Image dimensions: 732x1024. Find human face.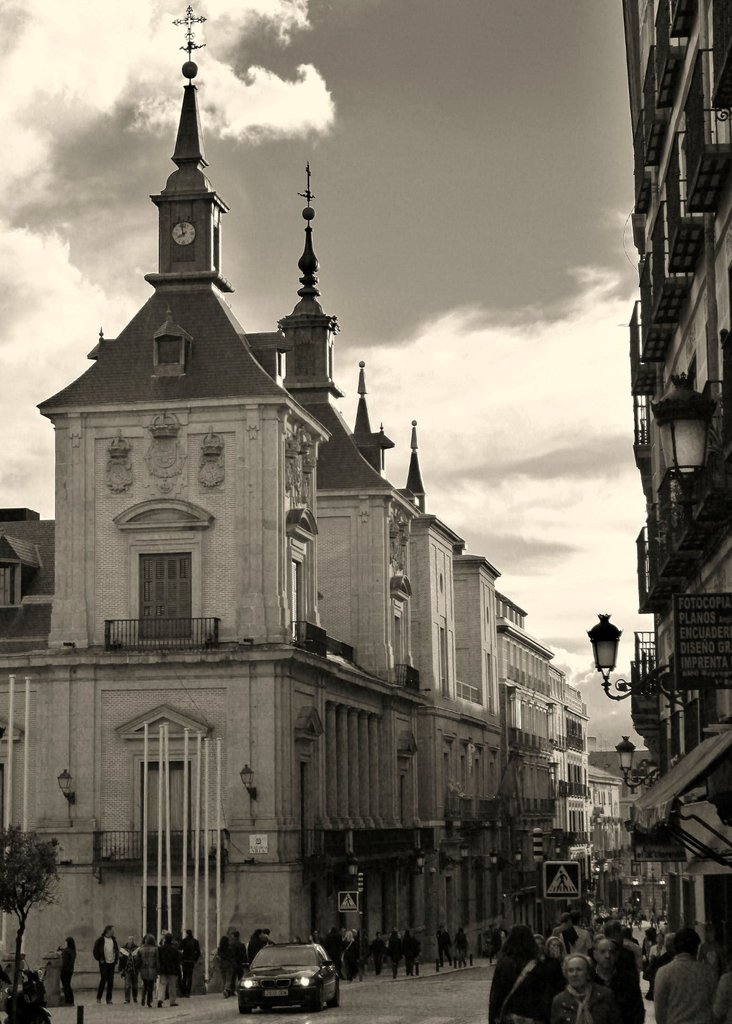
[x1=158, y1=929, x2=163, y2=940].
